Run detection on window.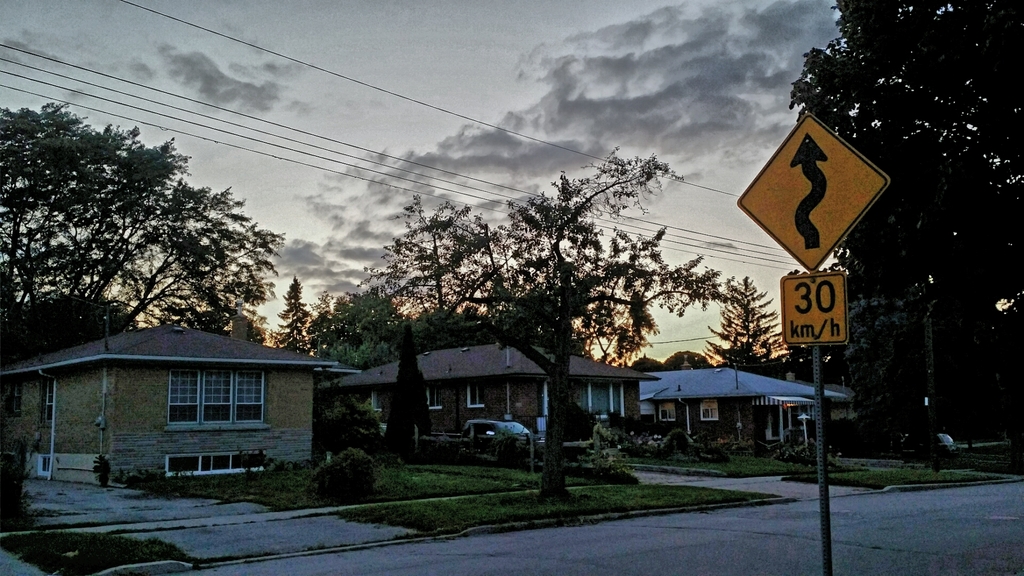
Result: 467, 383, 485, 415.
